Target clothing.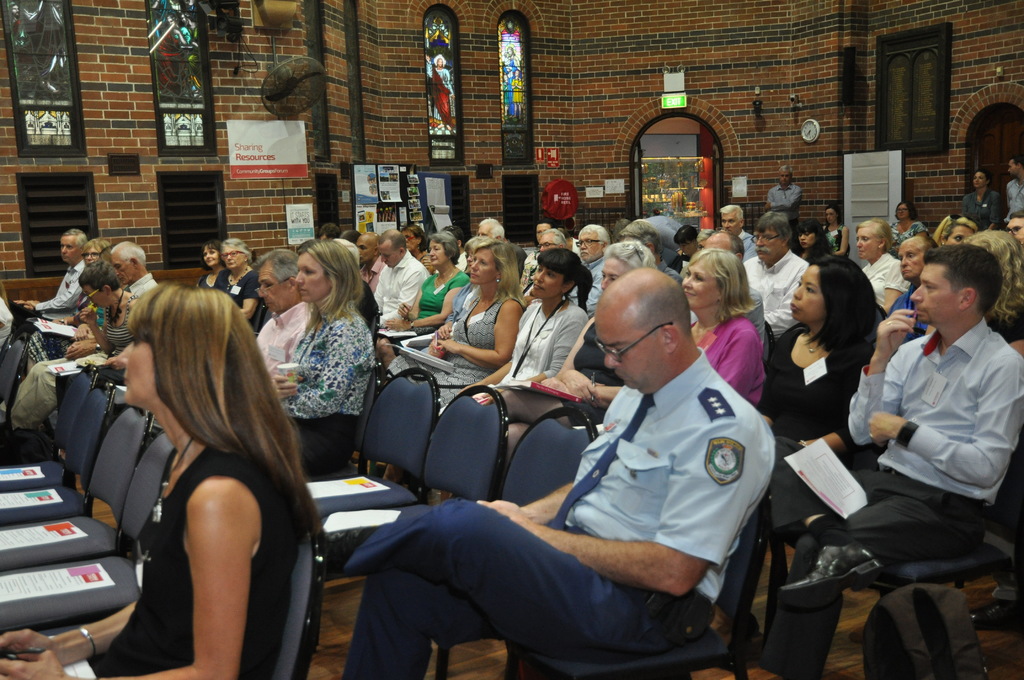
Target region: 641:215:684:263.
